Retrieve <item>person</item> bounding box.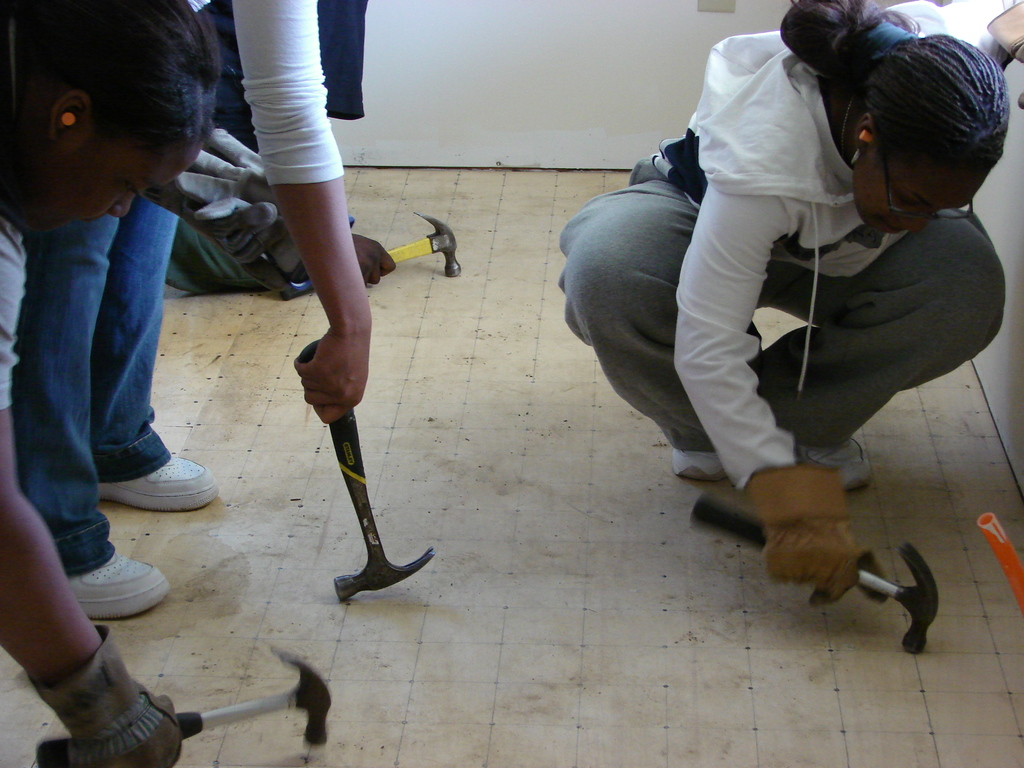
Bounding box: left=0, top=0, right=220, bottom=767.
